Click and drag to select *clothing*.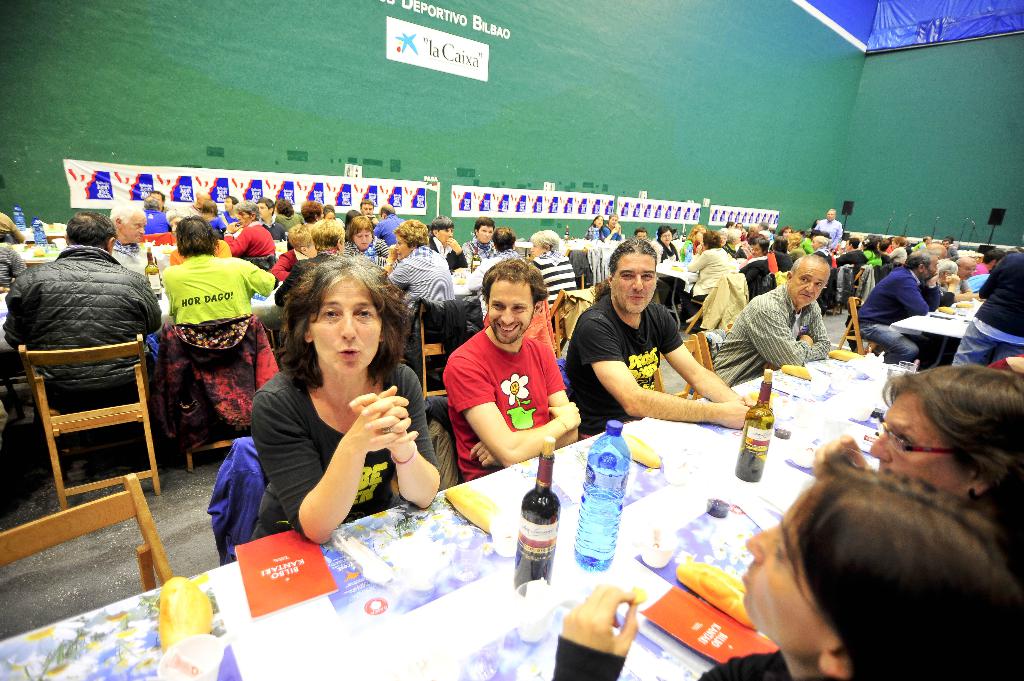
Selection: <region>331, 236, 383, 271</region>.
